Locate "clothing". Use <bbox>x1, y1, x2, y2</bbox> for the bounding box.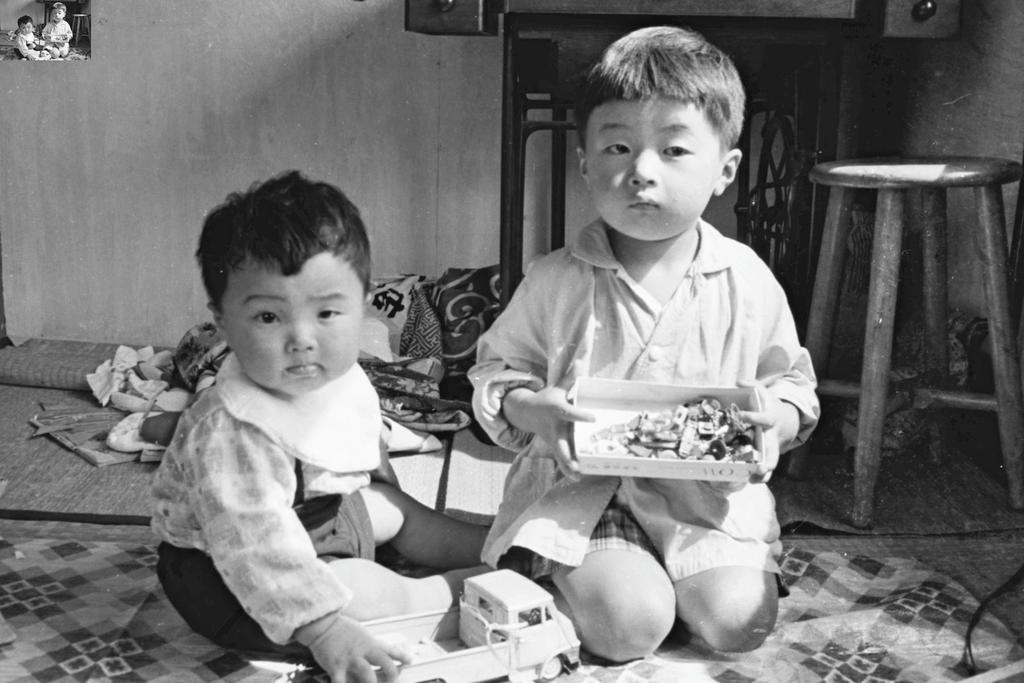
<bbox>468, 217, 822, 582</bbox>.
